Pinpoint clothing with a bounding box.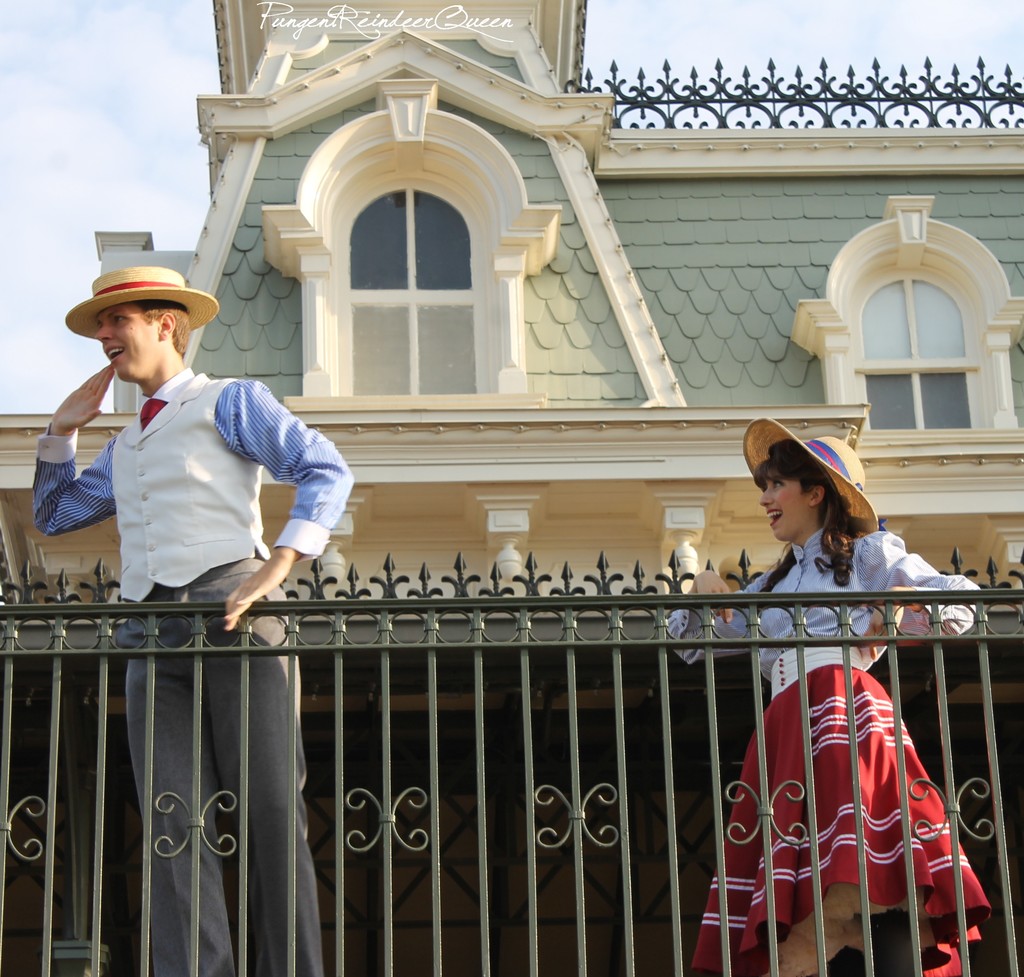
detection(748, 412, 879, 530).
